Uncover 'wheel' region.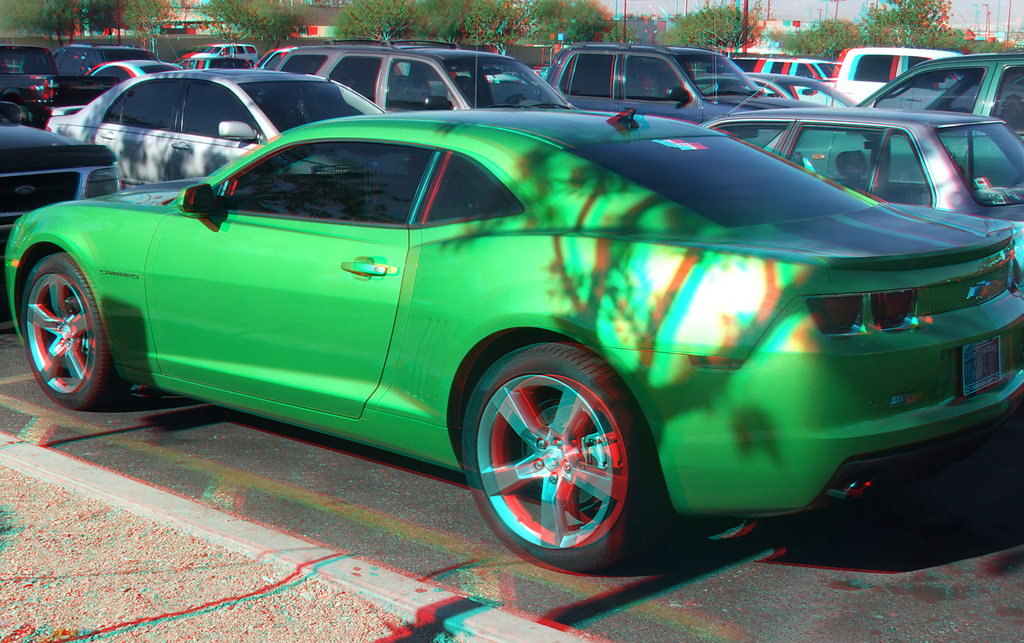
Uncovered: pyautogui.locateOnScreen(457, 343, 632, 562).
